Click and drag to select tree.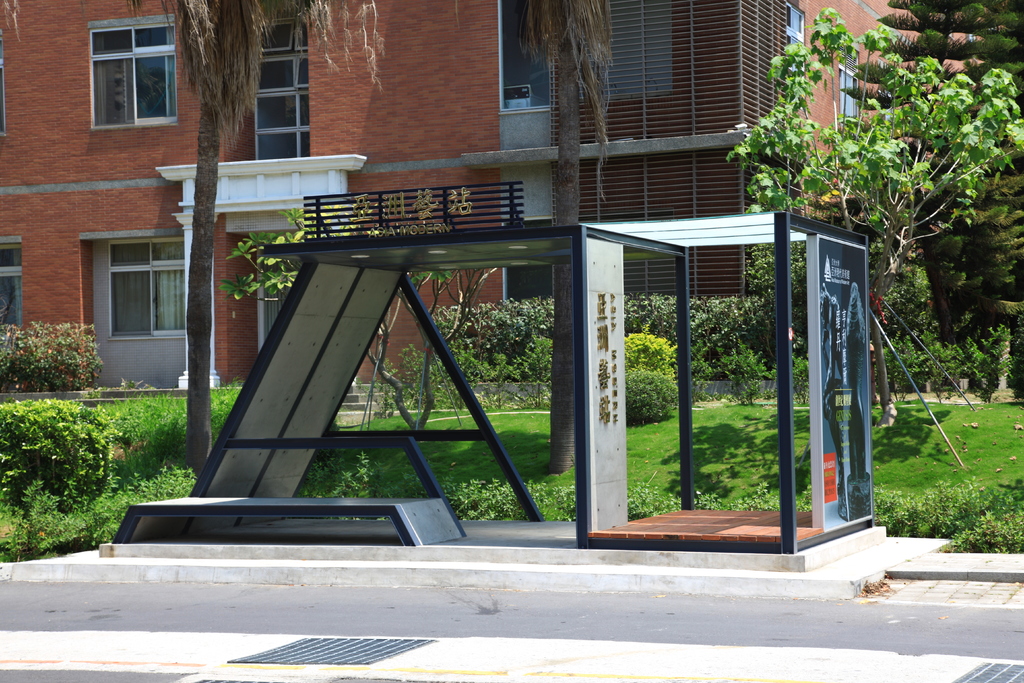
Selection: [129,0,383,497].
